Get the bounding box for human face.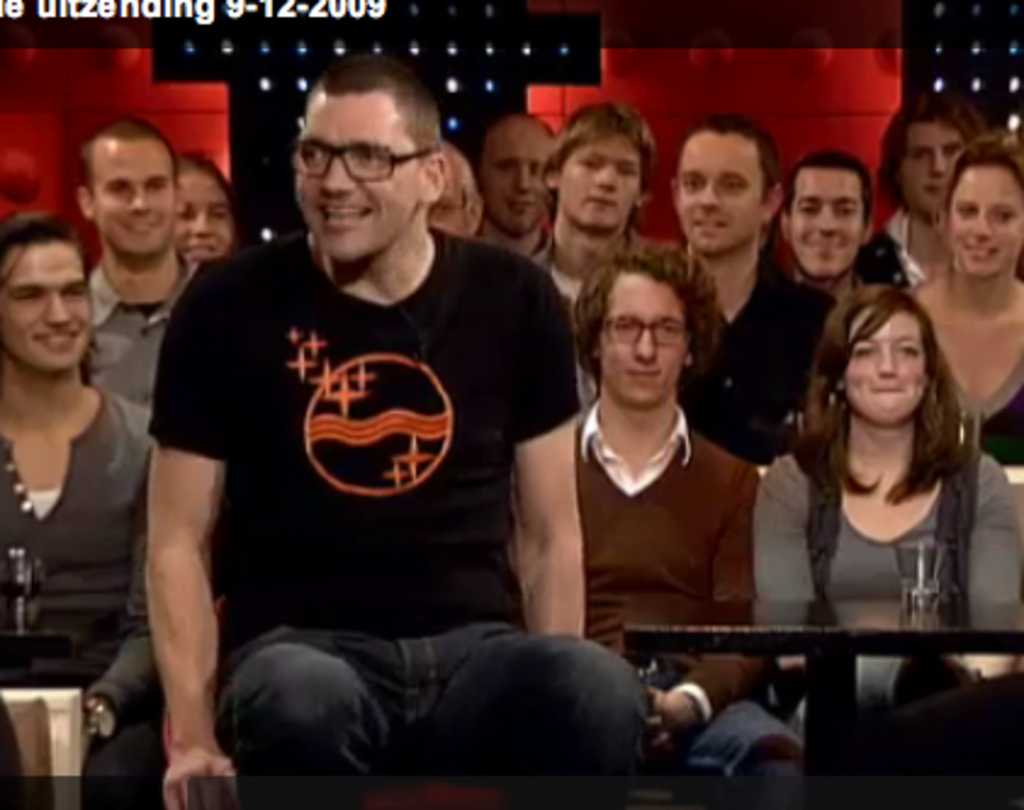
<box>421,161,467,236</box>.
